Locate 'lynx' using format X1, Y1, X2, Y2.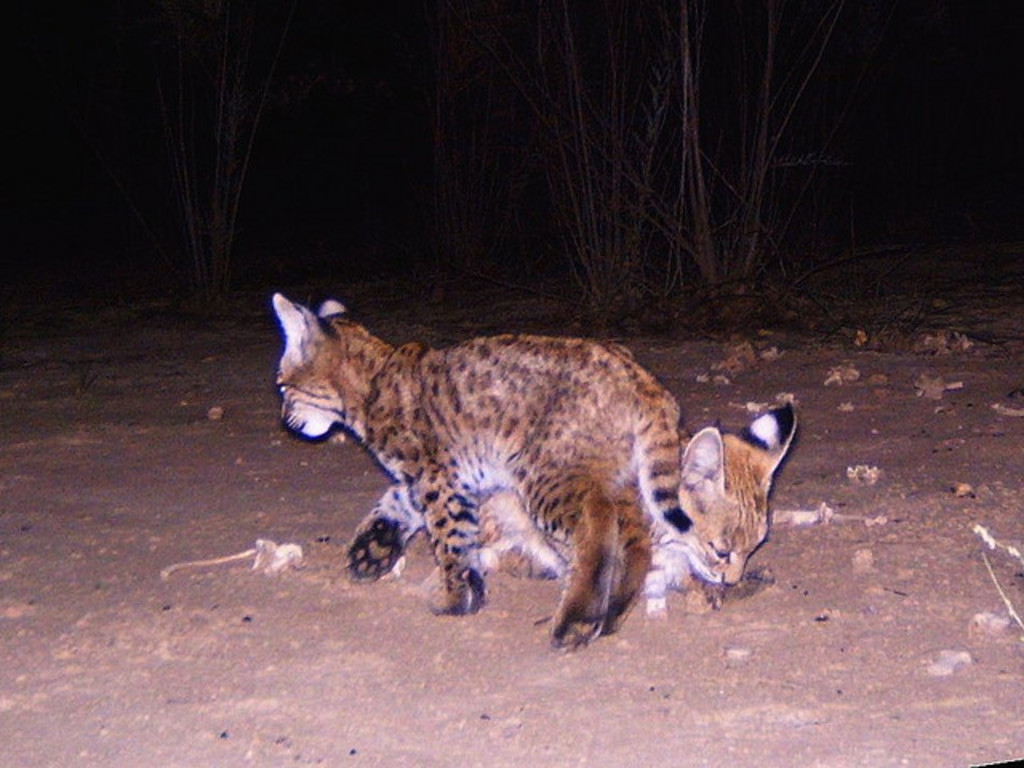
478, 400, 798, 611.
